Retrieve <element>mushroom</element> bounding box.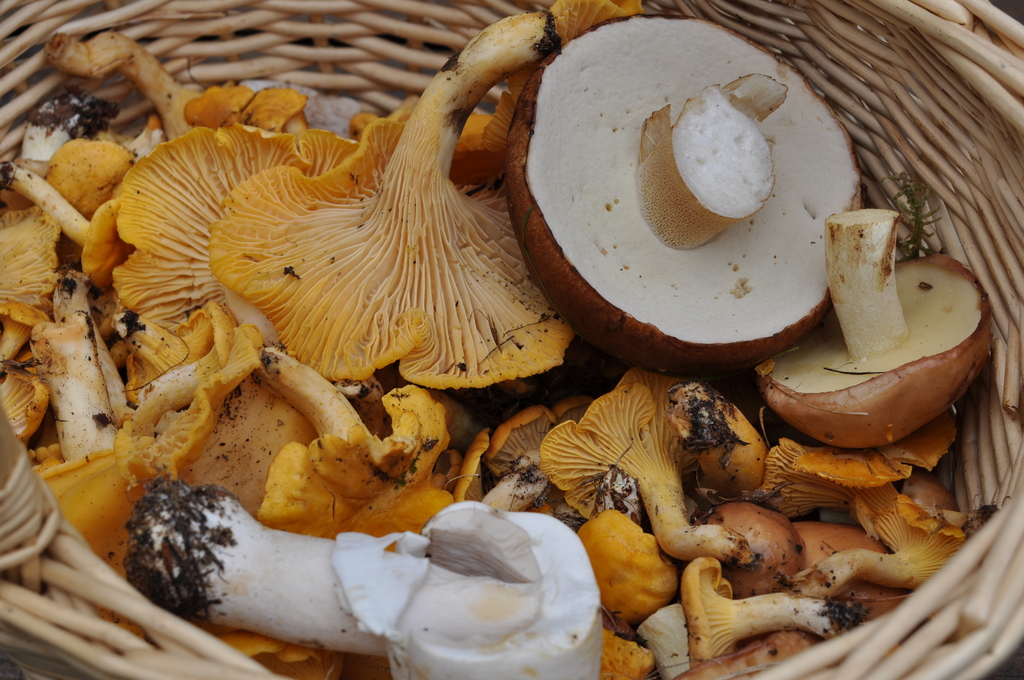
Bounding box: bbox=[540, 375, 748, 549].
